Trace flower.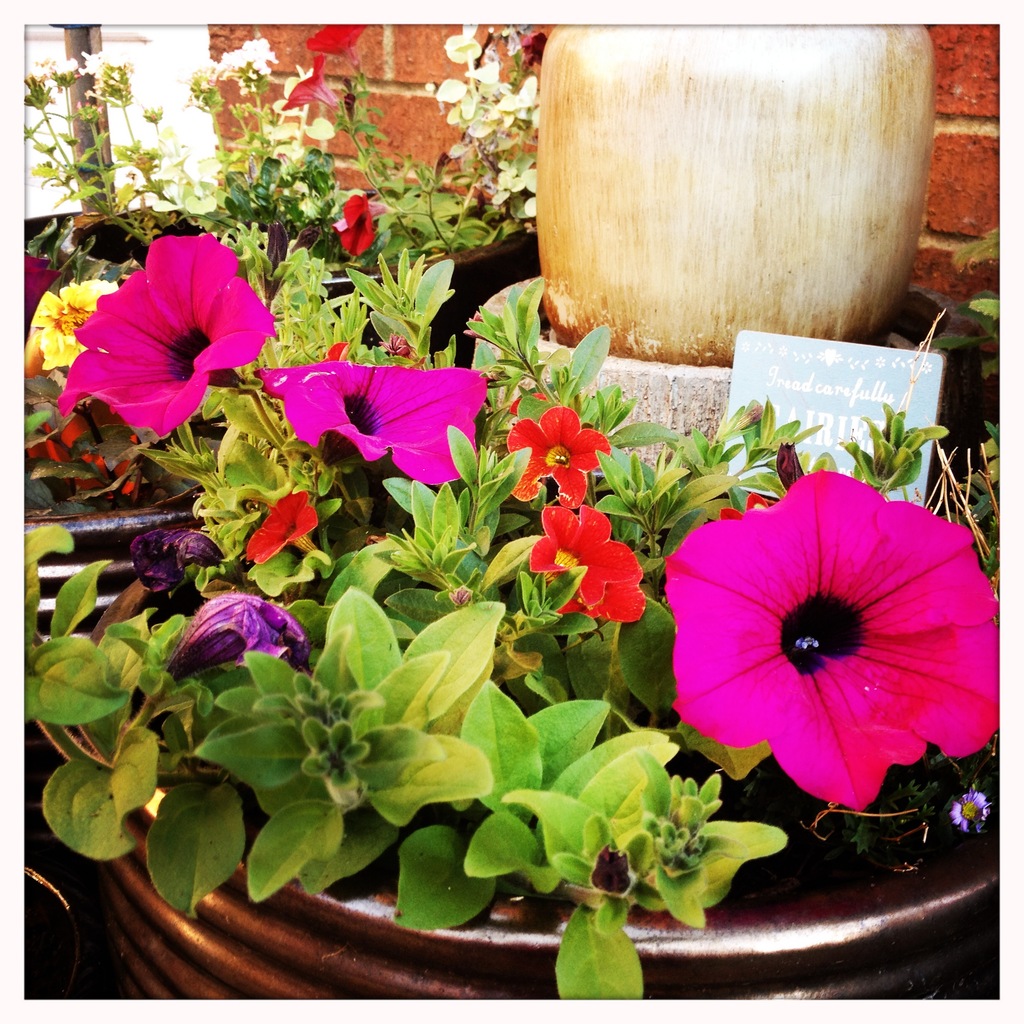
Traced to (x1=22, y1=277, x2=116, y2=371).
